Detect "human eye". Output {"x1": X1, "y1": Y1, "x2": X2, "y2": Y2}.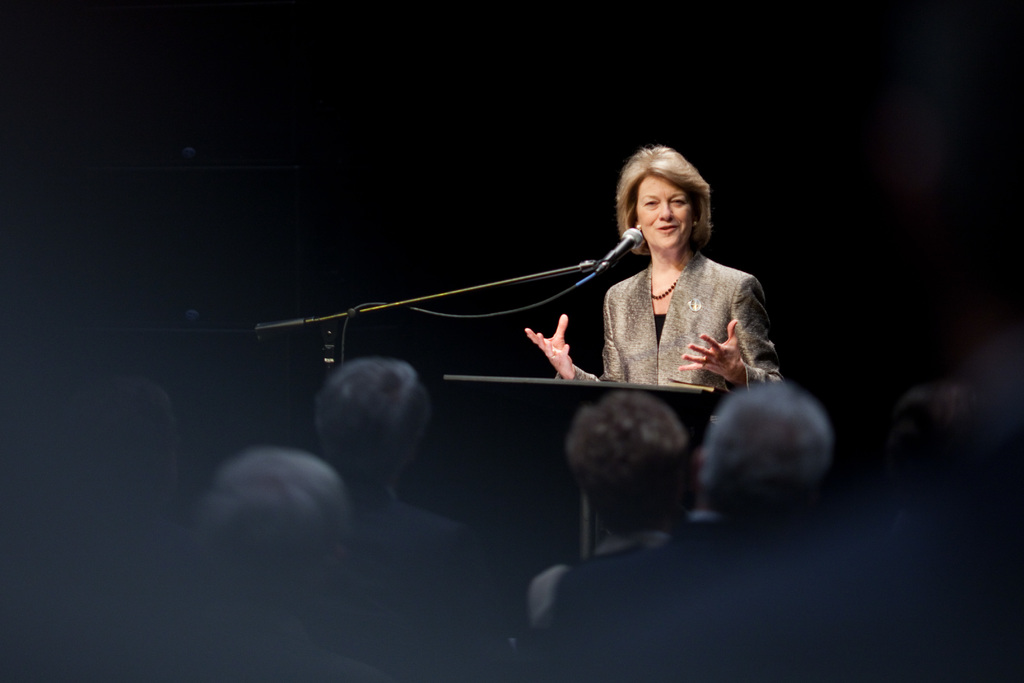
{"x1": 668, "y1": 197, "x2": 689, "y2": 209}.
